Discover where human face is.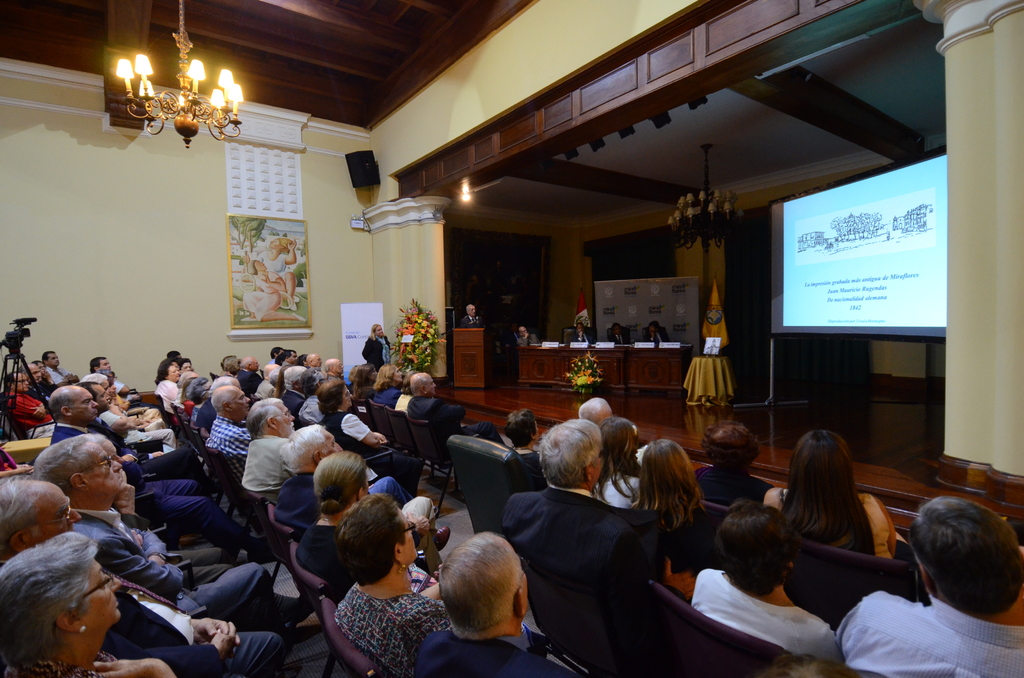
Discovered at {"left": 15, "top": 375, "right": 26, "bottom": 392}.
